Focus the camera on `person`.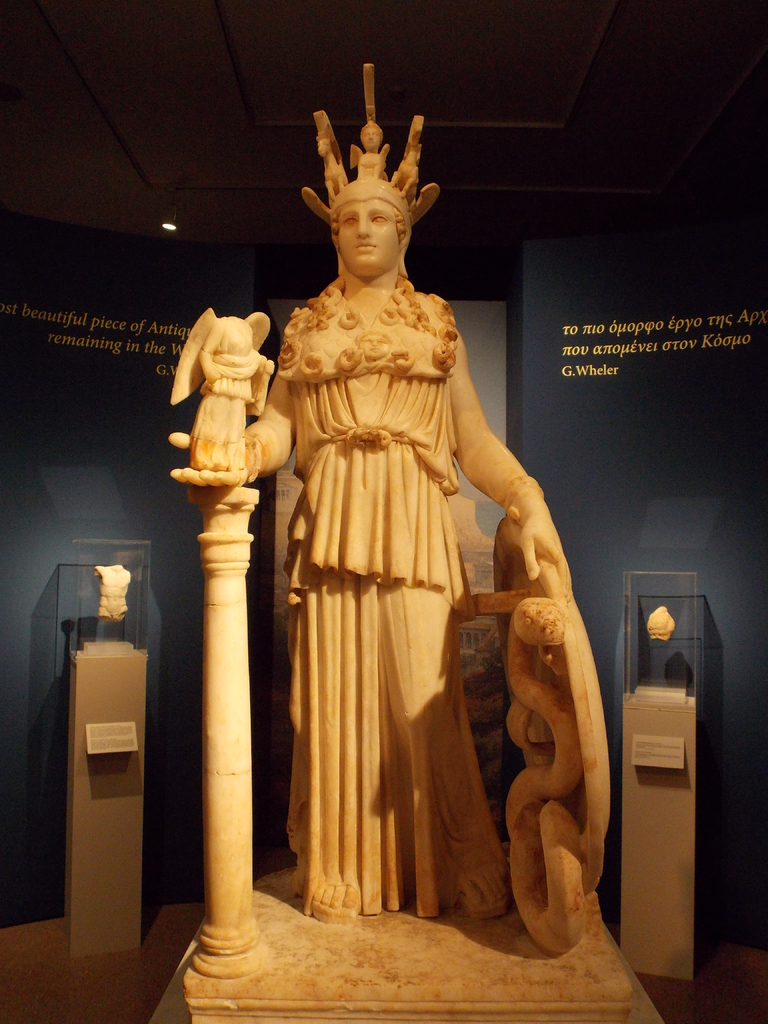
Focus region: left=227, top=100, right=585, bottom=977.
